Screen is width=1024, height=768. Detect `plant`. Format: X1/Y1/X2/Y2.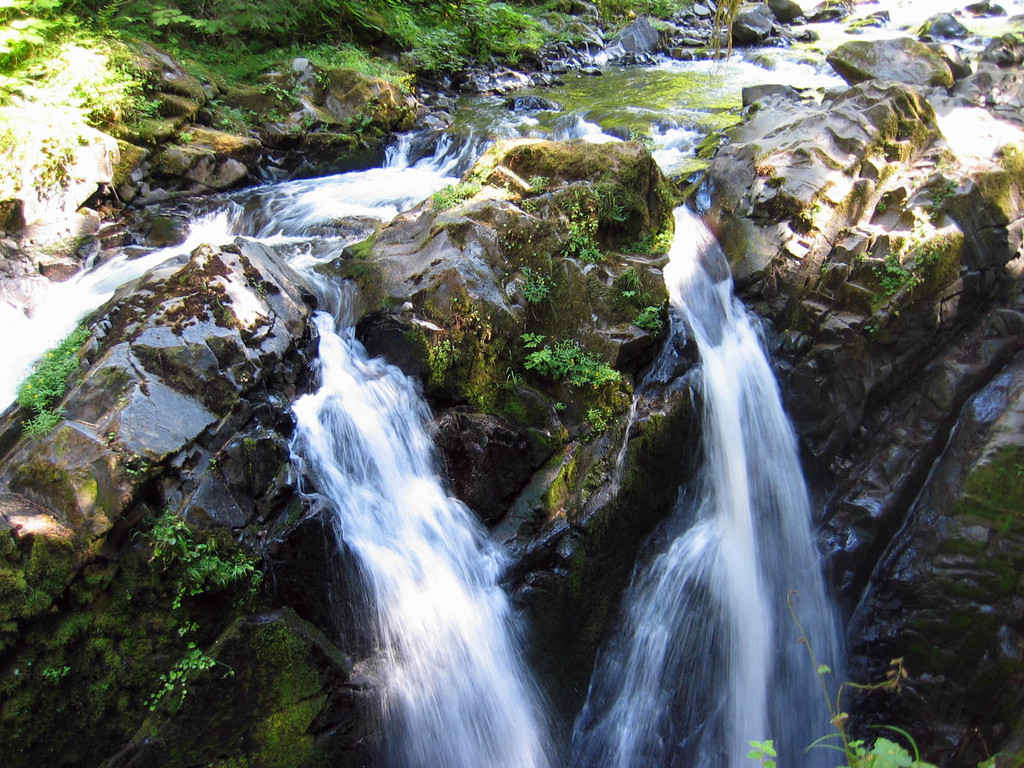
314/67/330/84.
